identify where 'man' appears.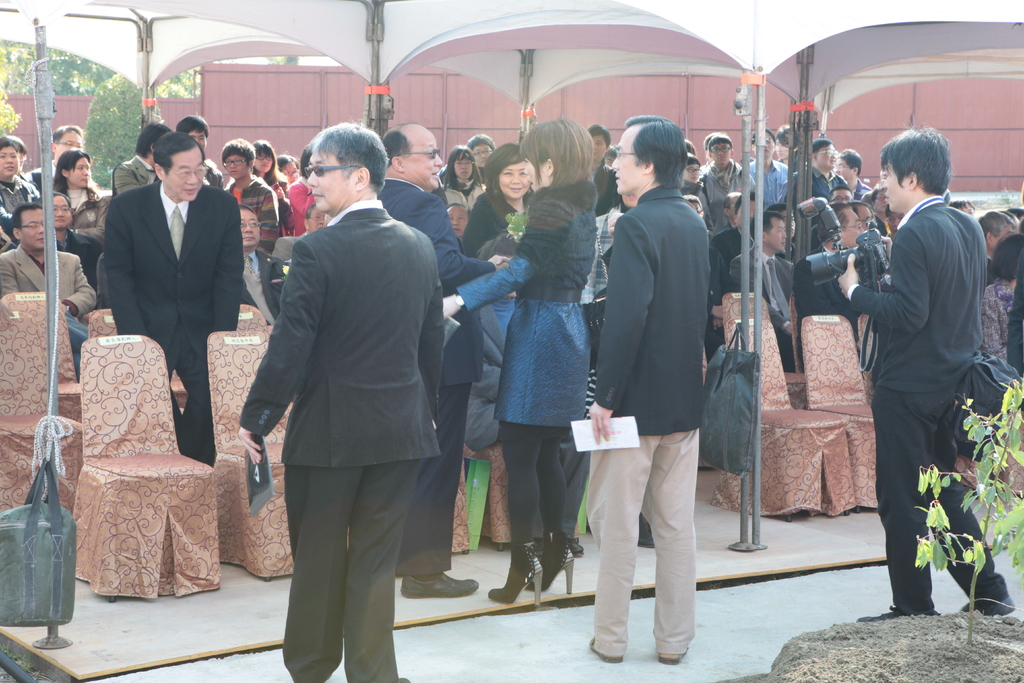
Appears at [243,118,441,682].
